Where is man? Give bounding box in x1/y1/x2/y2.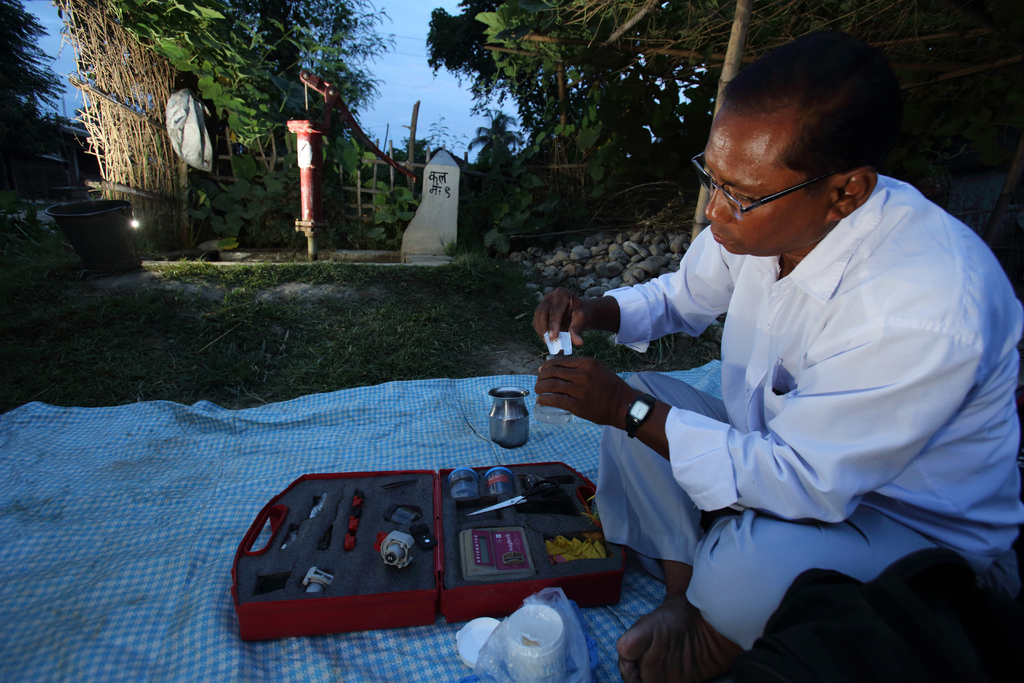
545/53/995/650.
